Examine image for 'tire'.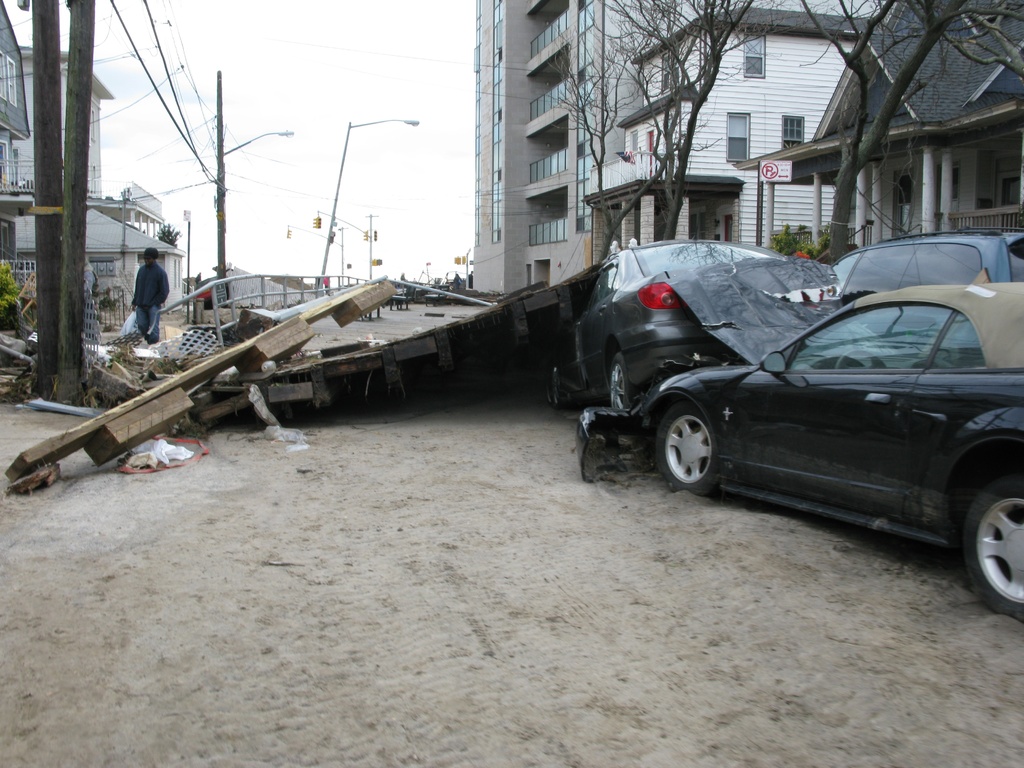
Examination result: BBox(648, 410, 718, 497).
